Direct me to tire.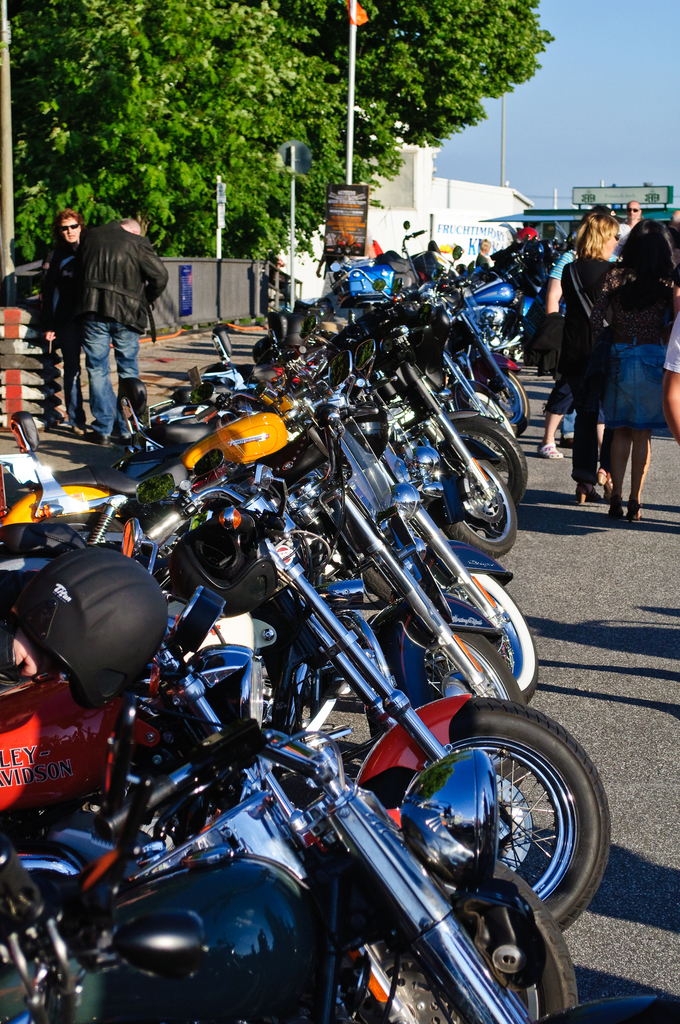
Direction: locate(473, 374, 529, 431).
